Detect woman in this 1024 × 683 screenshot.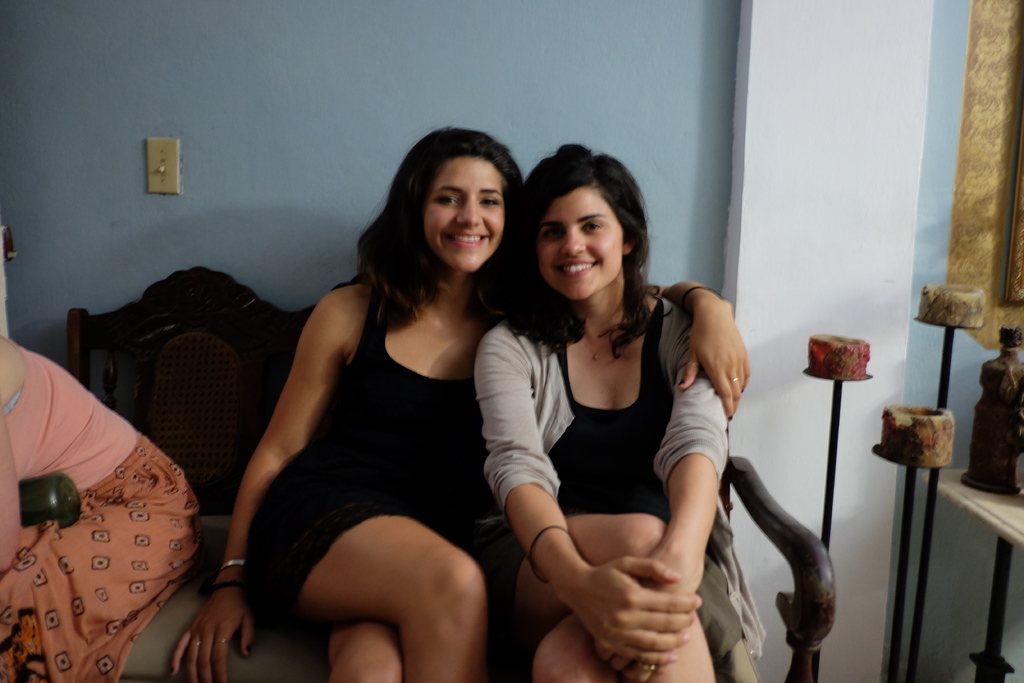
Detection: select_region(0, 336, 202, 682).
